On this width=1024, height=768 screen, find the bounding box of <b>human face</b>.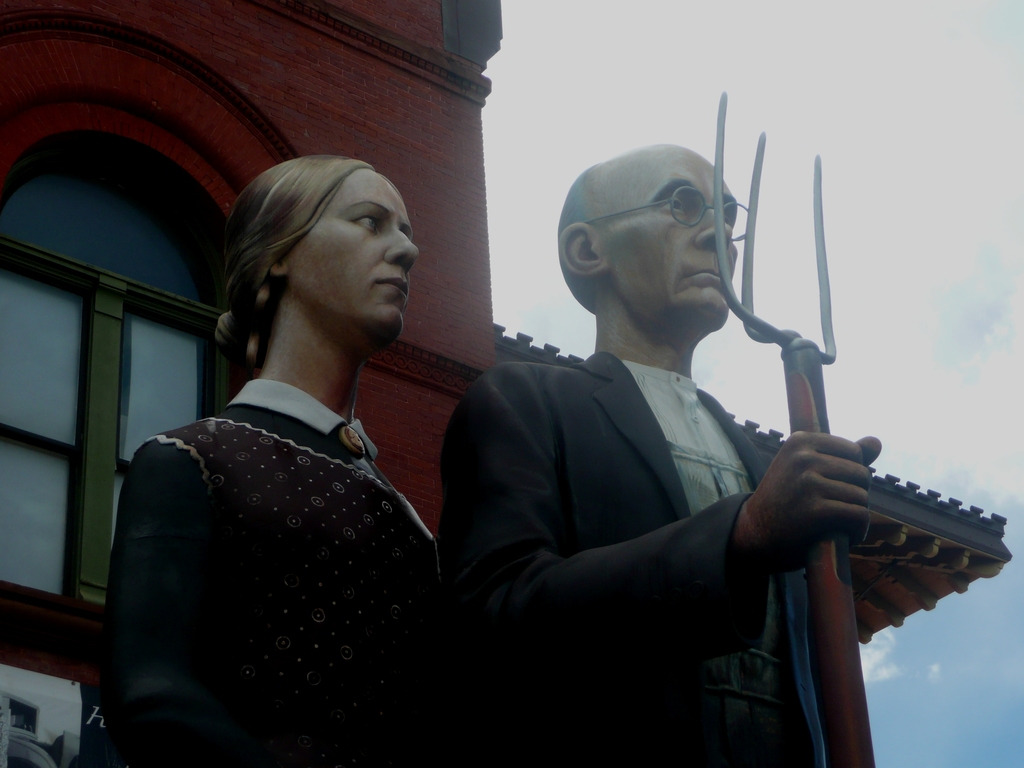
Bounding box: l=598, t=150, r=737, b=322.
